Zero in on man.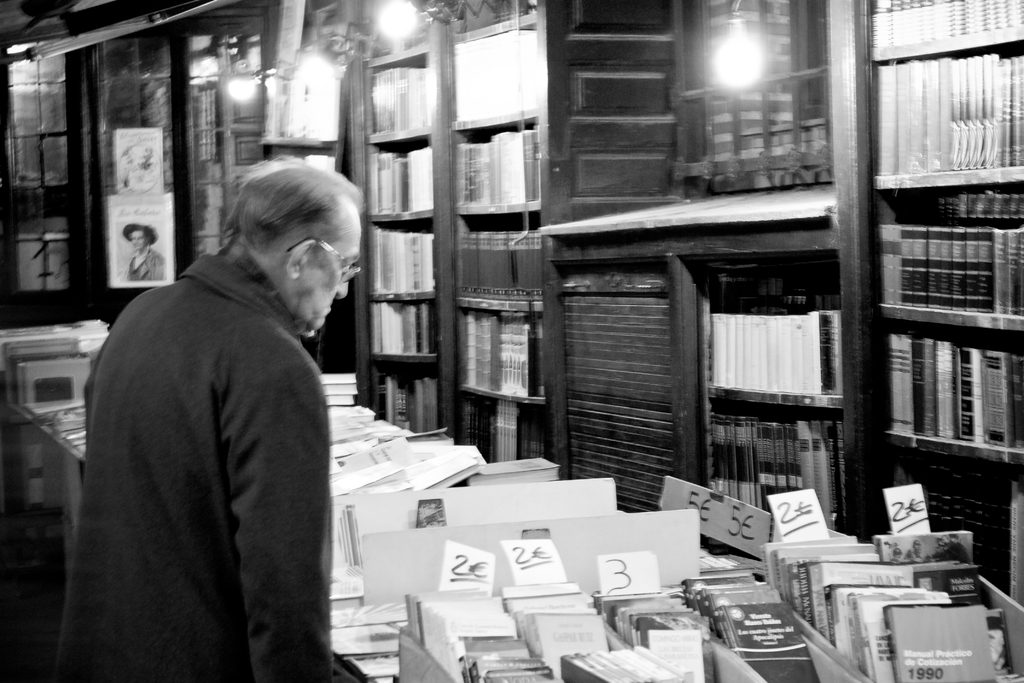
Zeroed in: bbox=[65, 138, 367, 682].
